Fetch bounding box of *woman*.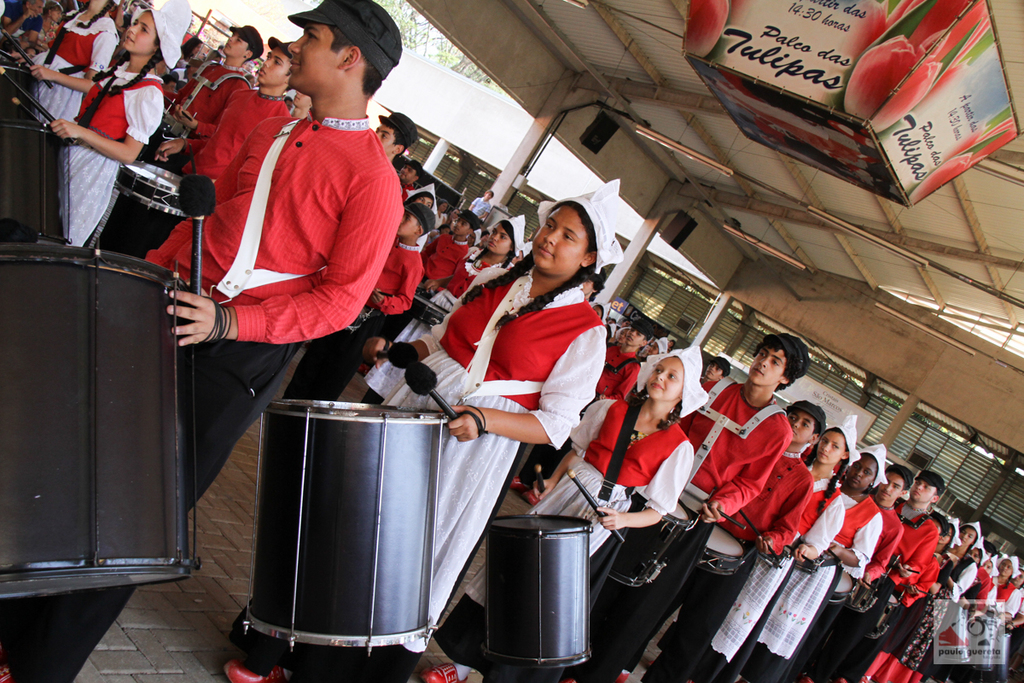
Bbox: [x1=860, y1=513, x2=975, y2=682].
